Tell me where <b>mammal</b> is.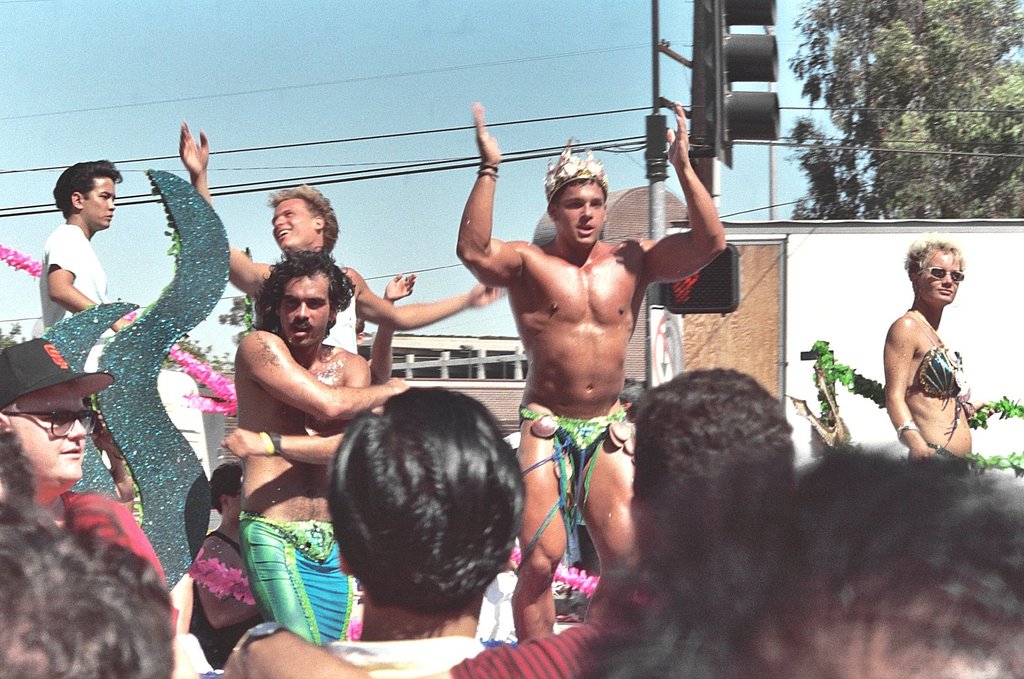
<b>mammal</b> is at <bbox>0, 518, 172, 678</bbox>.
